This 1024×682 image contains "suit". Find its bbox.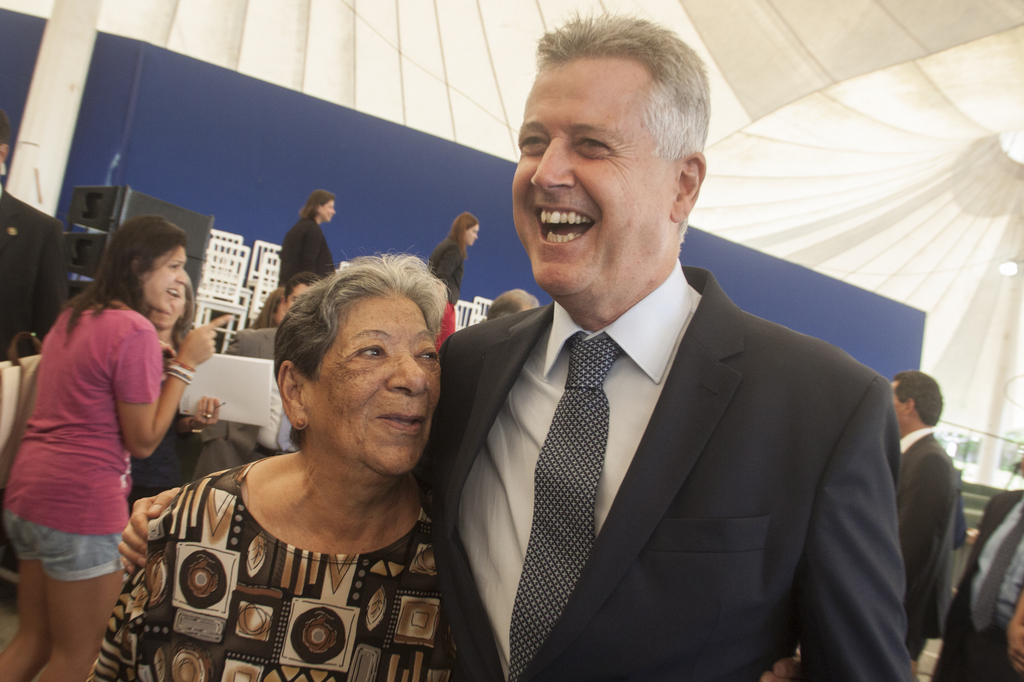
(left=275, top=215, right=342, bottom=286).
